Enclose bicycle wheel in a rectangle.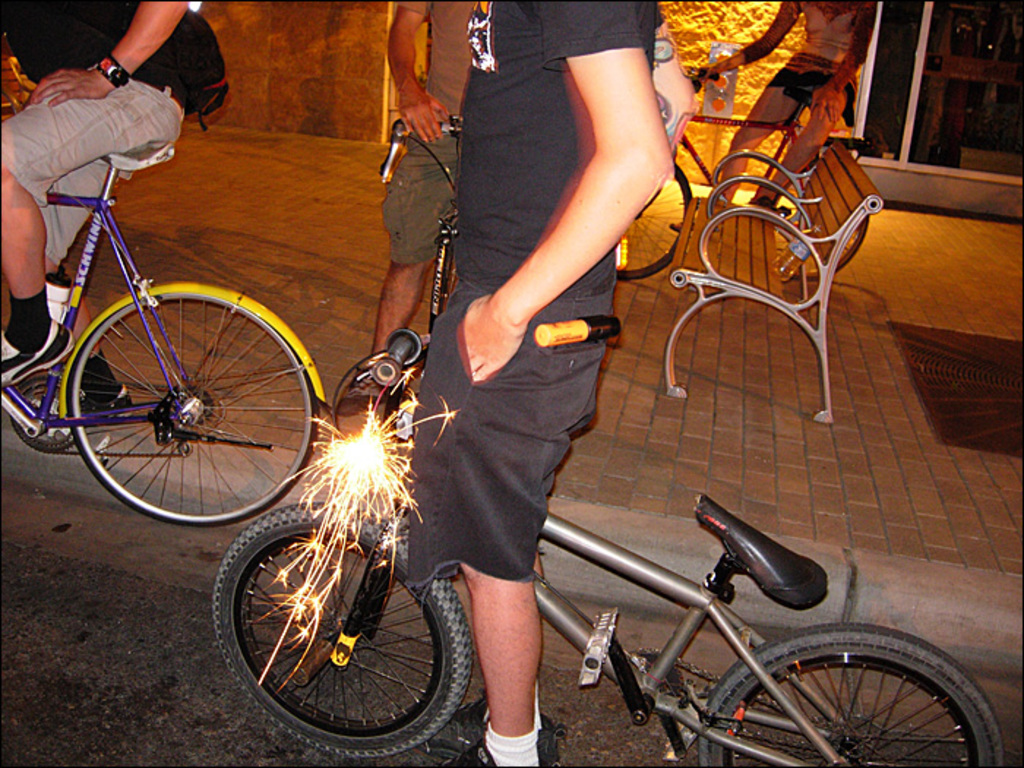
209,500,467,755.
